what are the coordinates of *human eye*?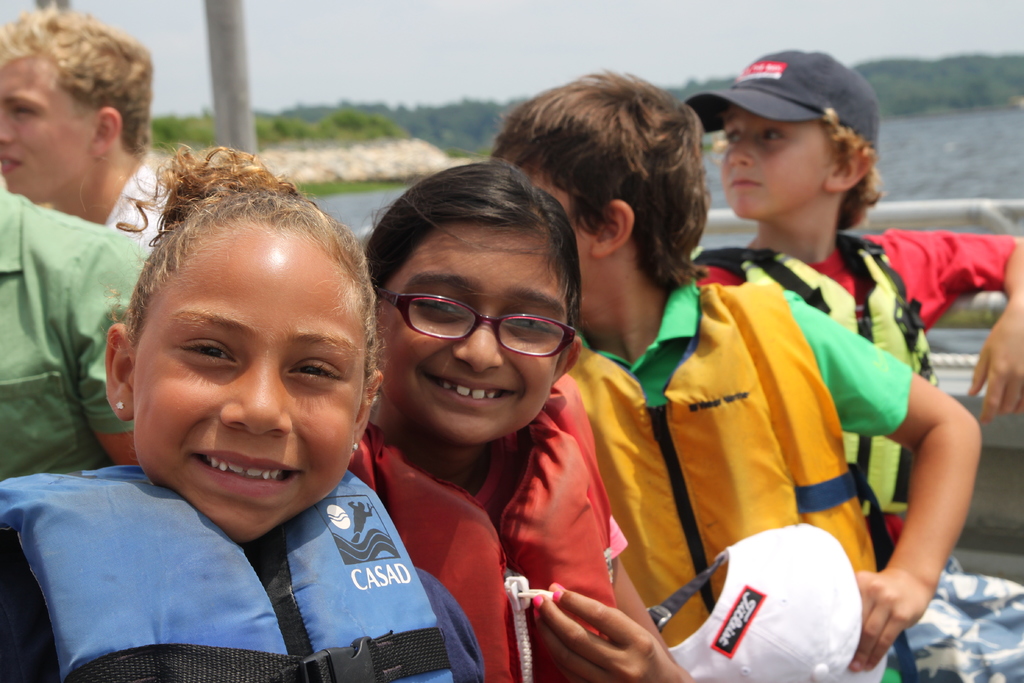
<region>757, 128, 786, 145</region>.
